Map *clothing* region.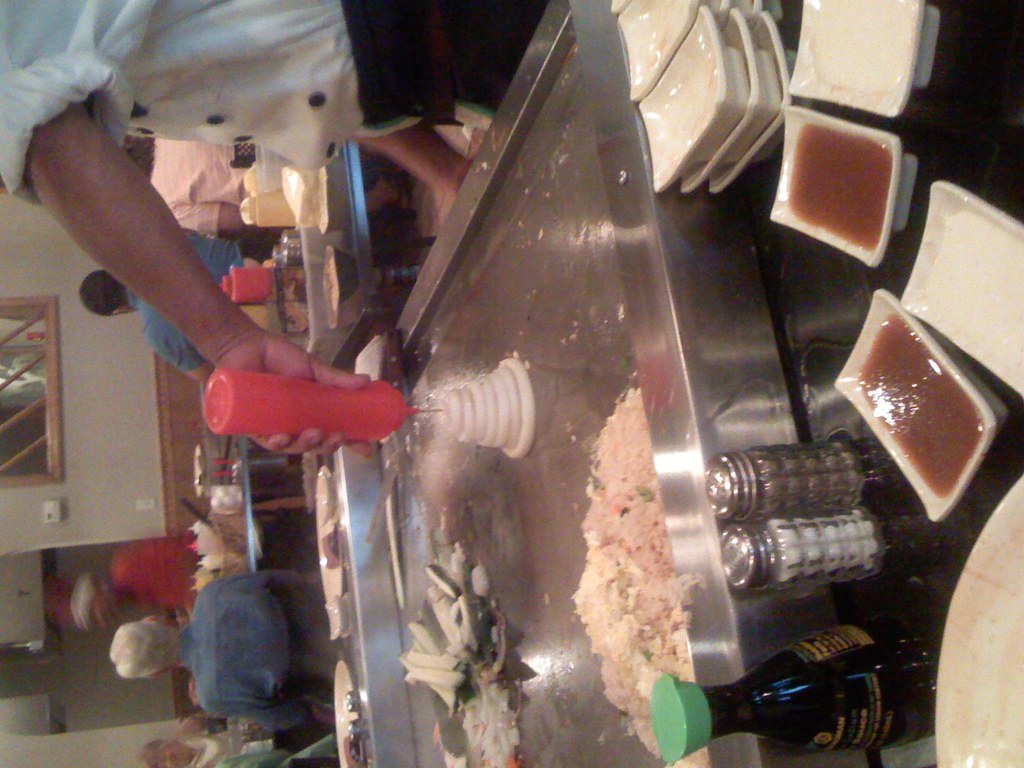
Mapped to select_region(0, 0, 545, 205).
